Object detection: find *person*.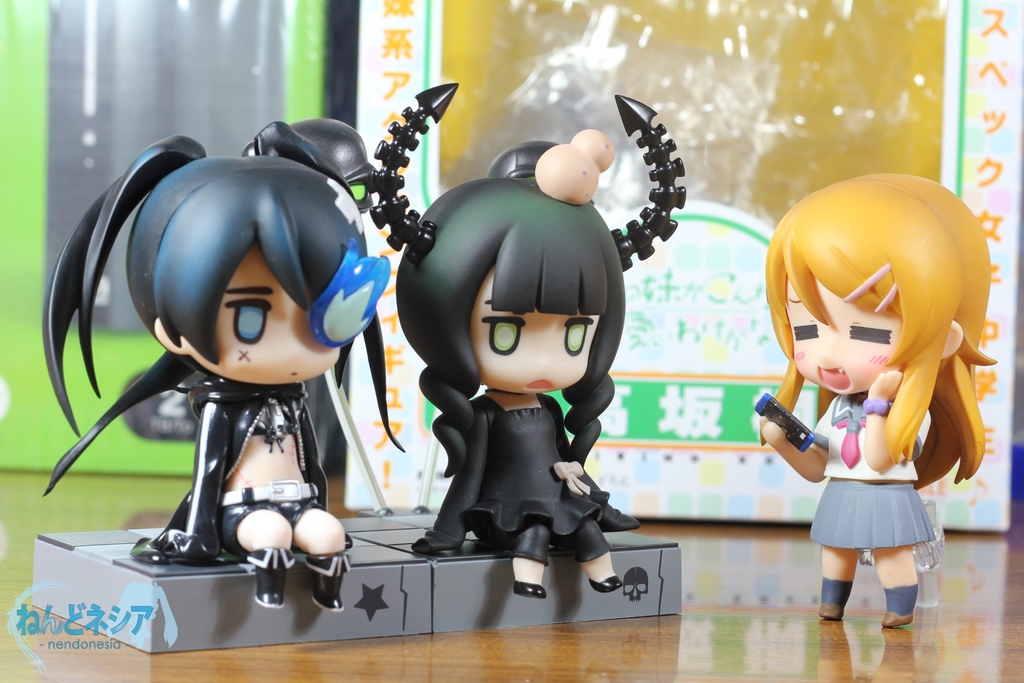
749 169 998 636.
